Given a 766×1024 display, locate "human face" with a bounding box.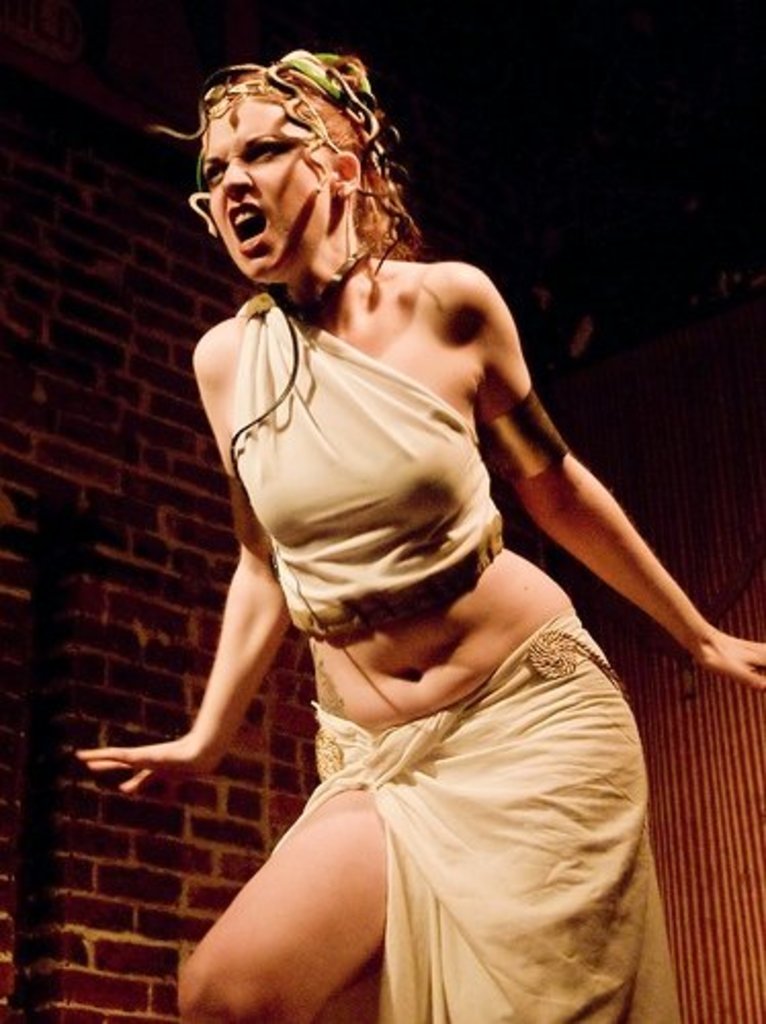
Located: {"x1": 190, "y1": 66, "x2": 401, "y2": 279}.
